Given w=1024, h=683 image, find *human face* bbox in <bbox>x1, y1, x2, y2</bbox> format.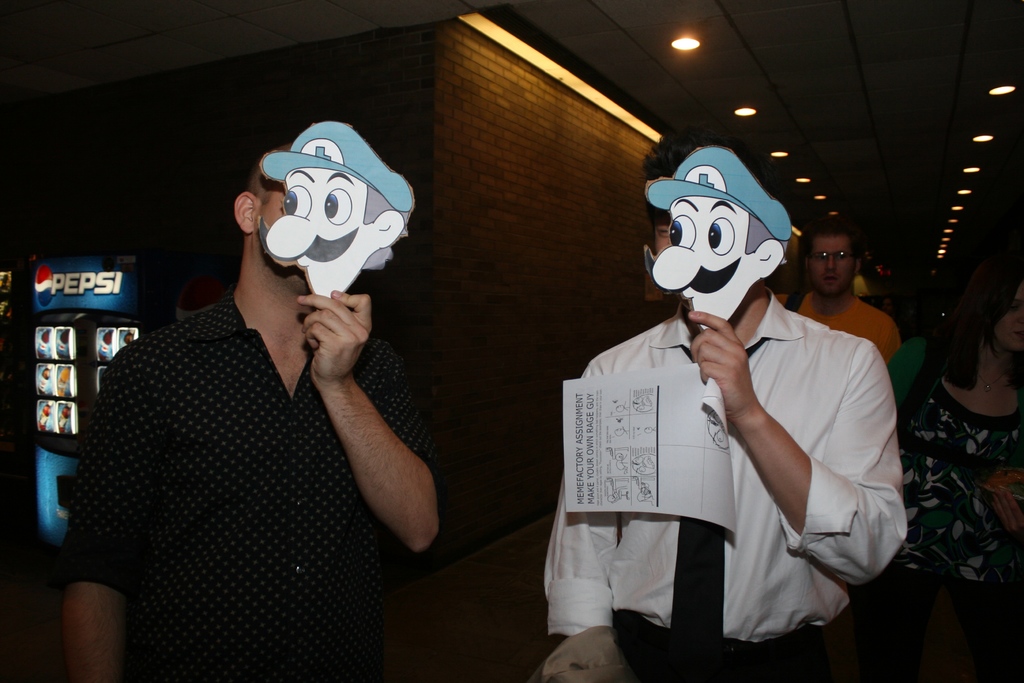
<bbox>654, 210, 674, 258</bbox>.
